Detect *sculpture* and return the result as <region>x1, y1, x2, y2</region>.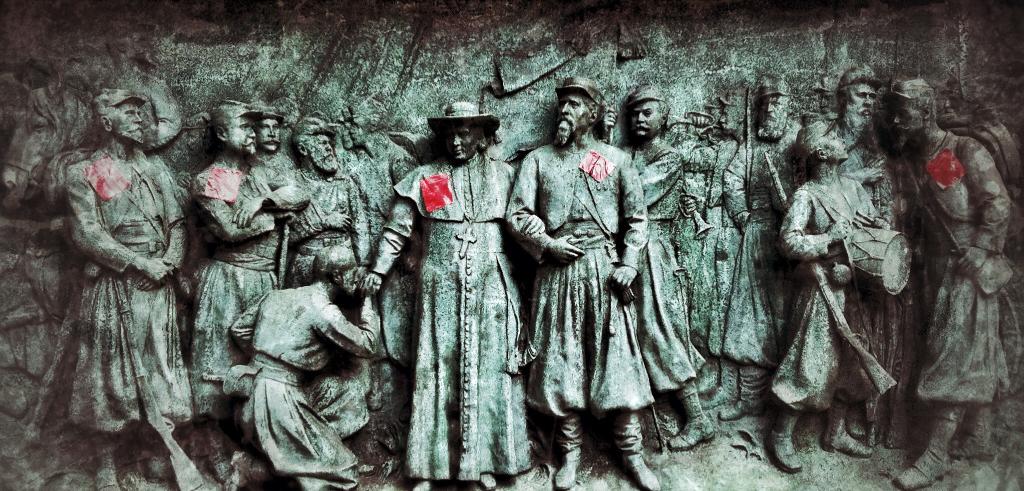
<region>769, 121, 890, 472</region>.
